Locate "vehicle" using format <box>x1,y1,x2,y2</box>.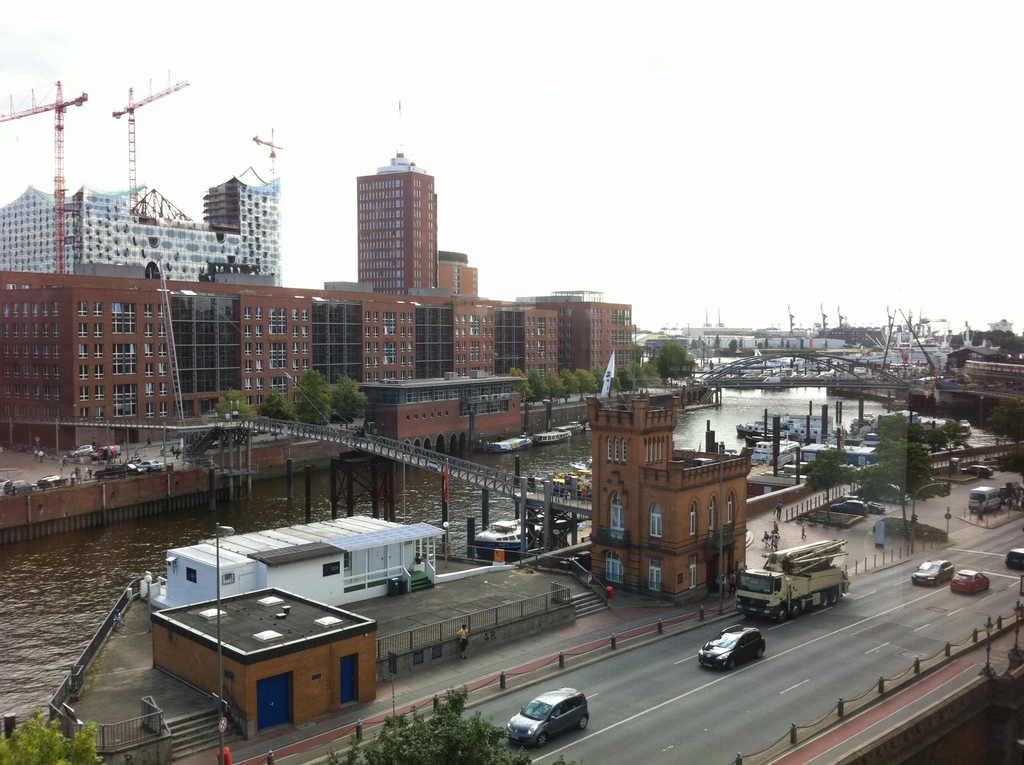
<box>530,433,572,440</box>.
